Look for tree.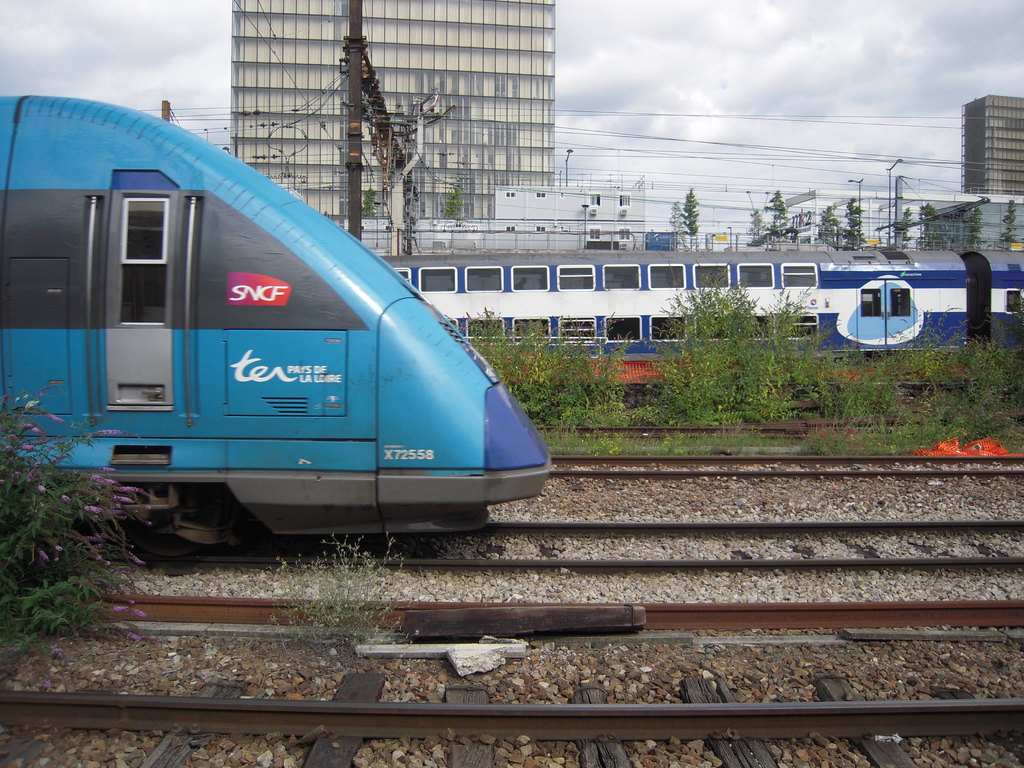
Found: 664:189:700:236.
